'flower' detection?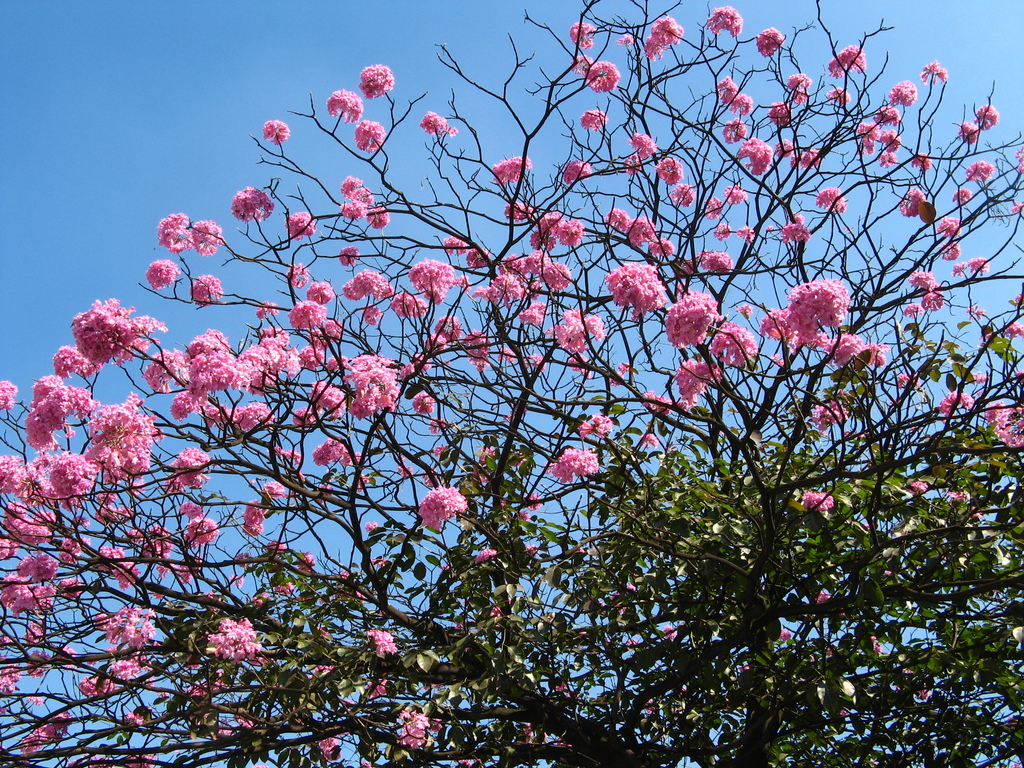
504 202 535 223
